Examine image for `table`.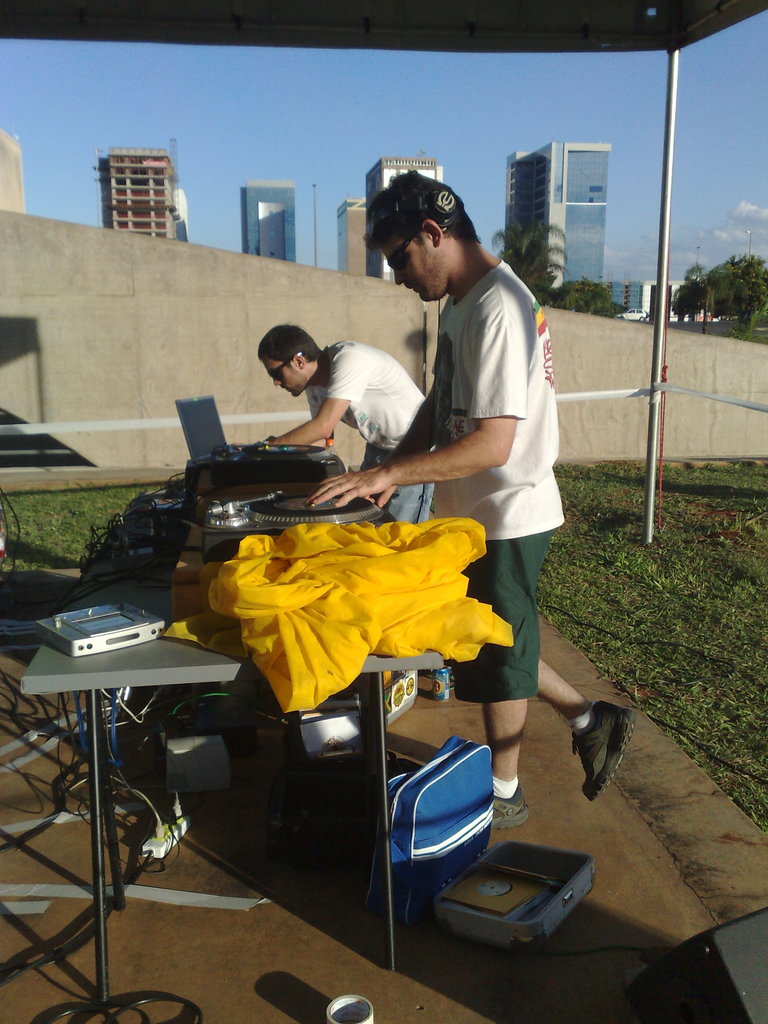
Examination result: Rect(224, 445, 461, 936).
